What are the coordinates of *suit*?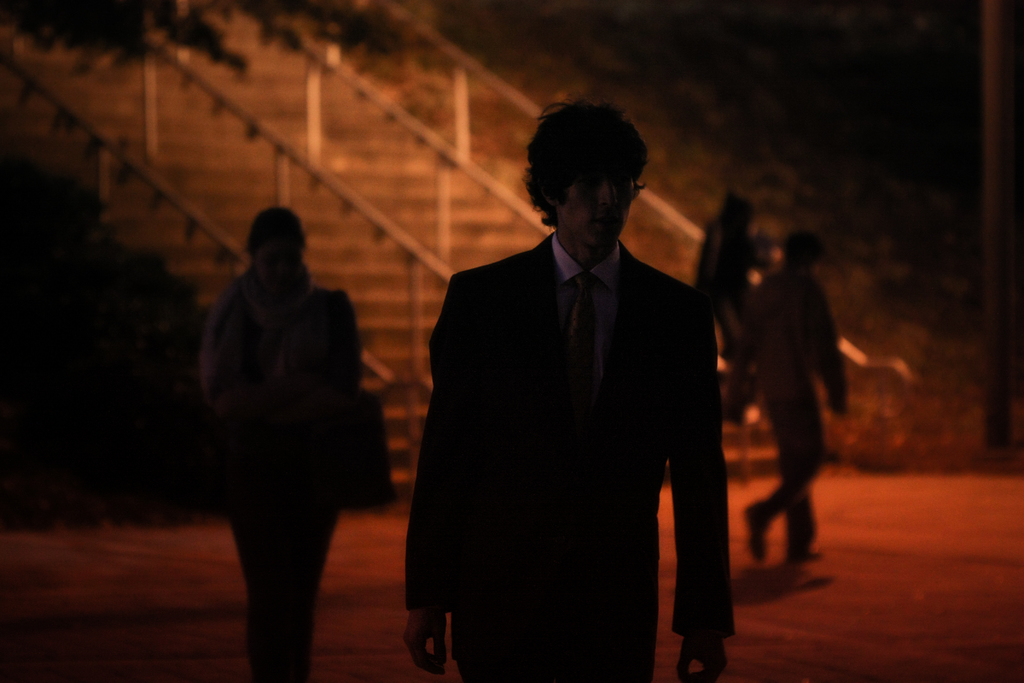
408 233 729 682.
